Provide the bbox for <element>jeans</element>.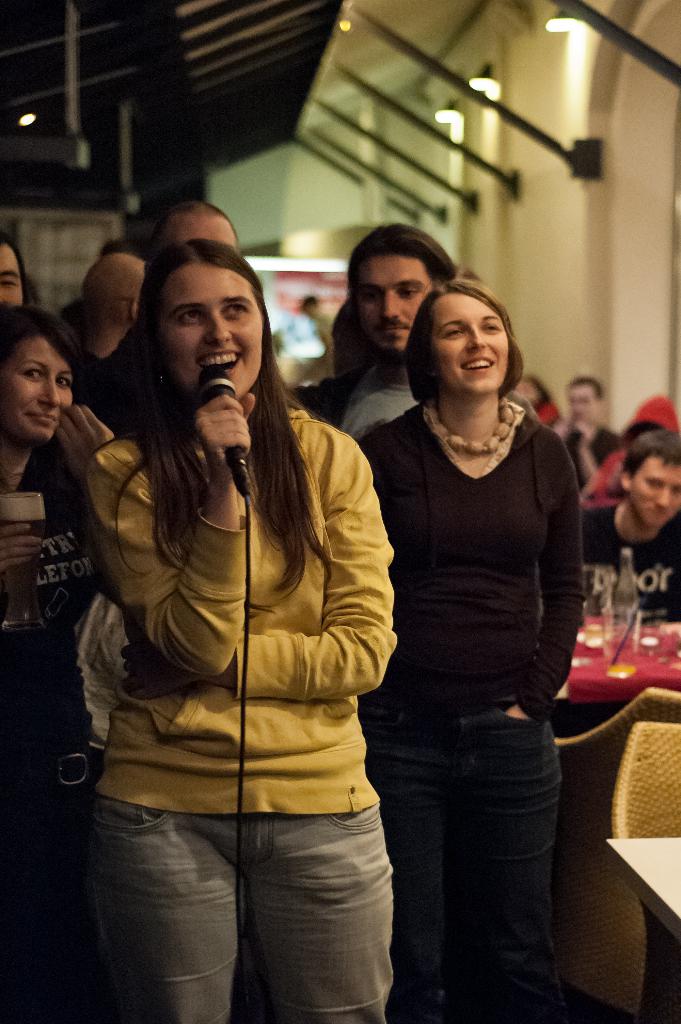
[86,794,393,1023].
